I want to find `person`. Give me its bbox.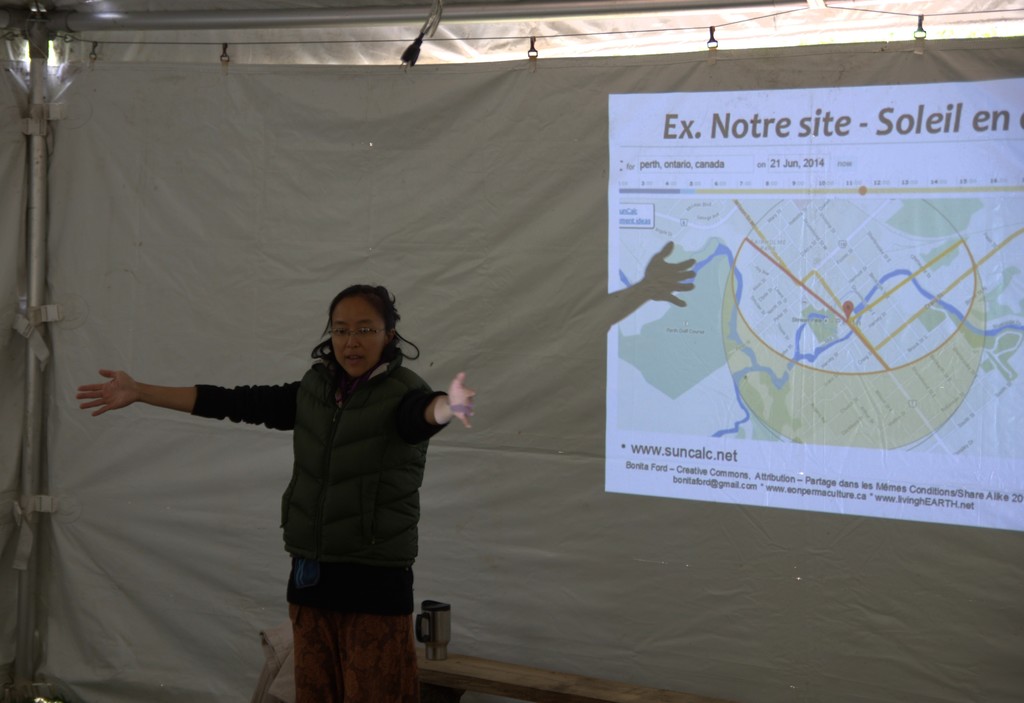
rect(127, 259, 474, 699).
